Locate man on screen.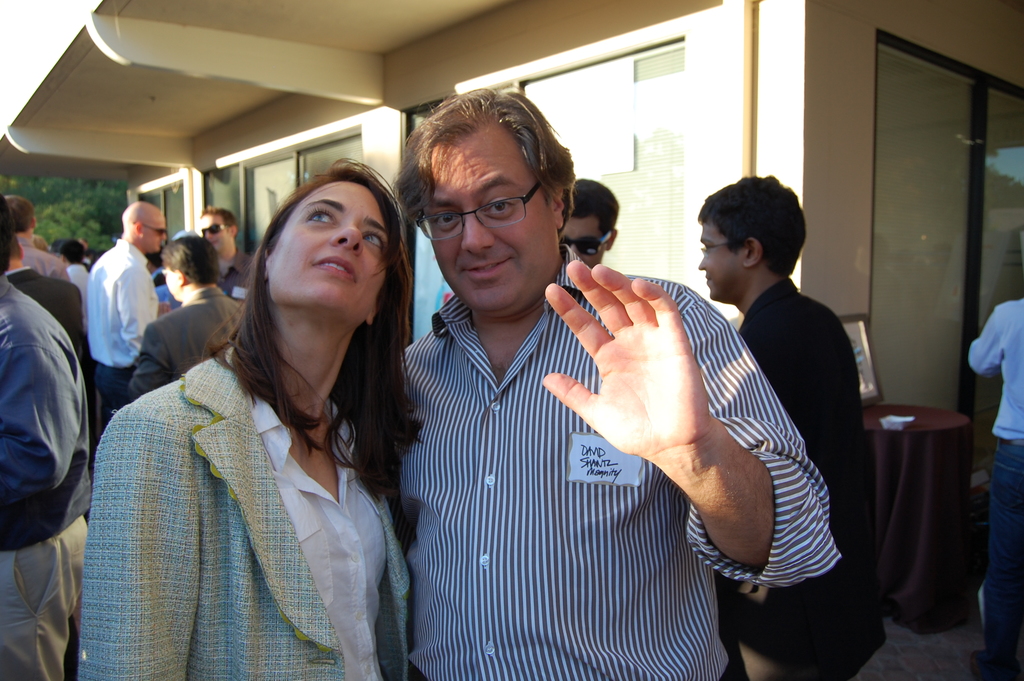
On screen at l=197, t=206, r=255, b=299.
